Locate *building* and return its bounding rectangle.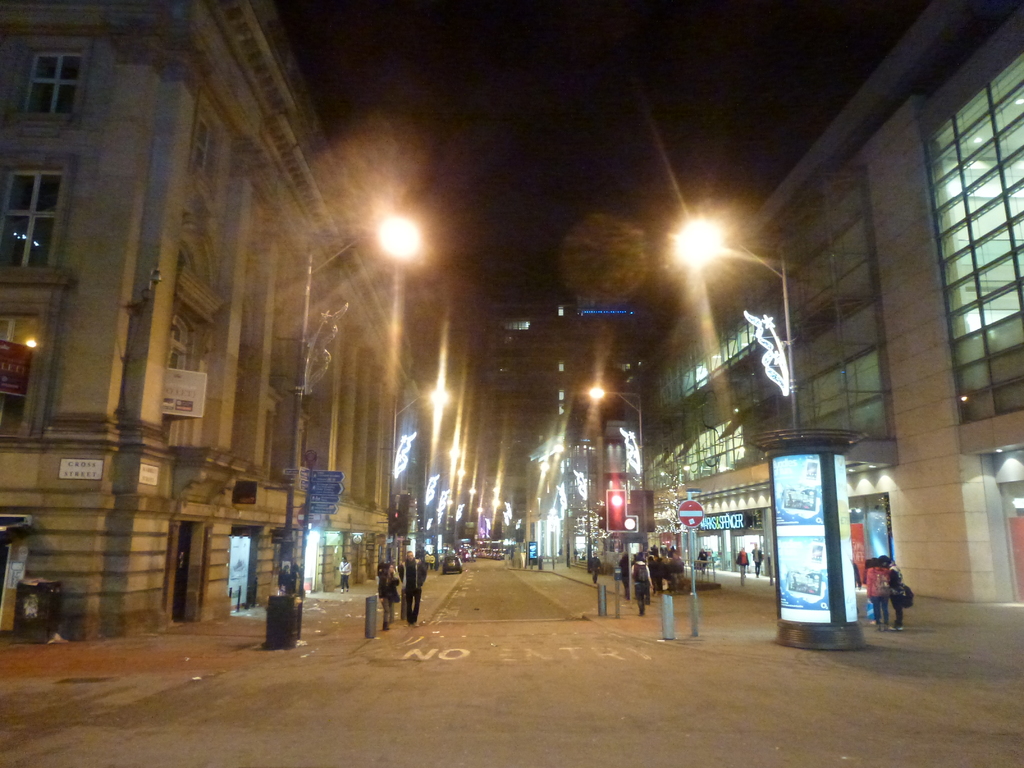
x1=471 y1=294 x2=579 y2=540.
